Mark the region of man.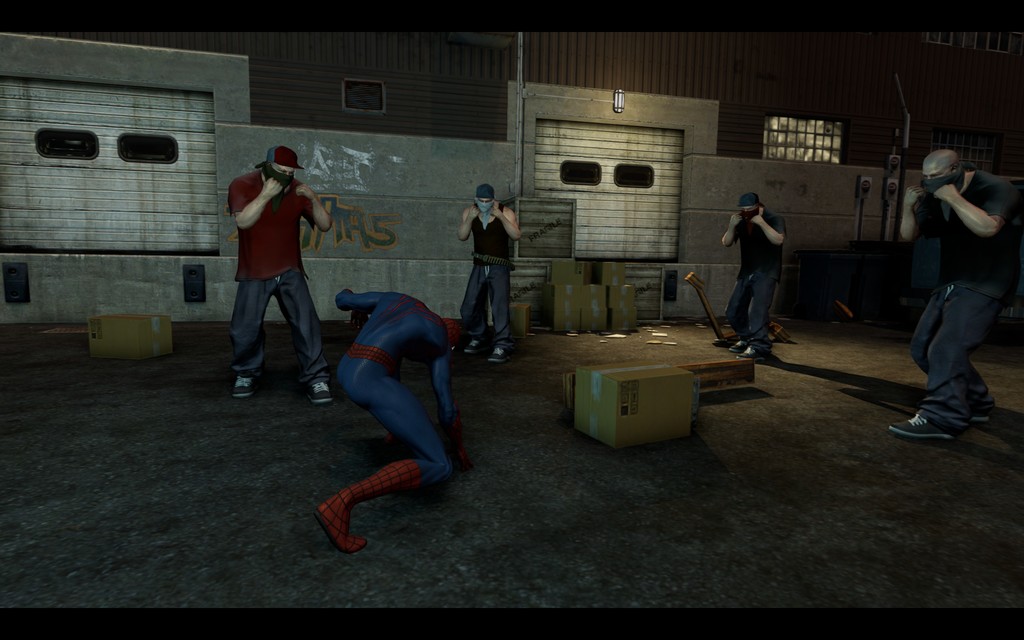
Region: 307:288:482:557.
